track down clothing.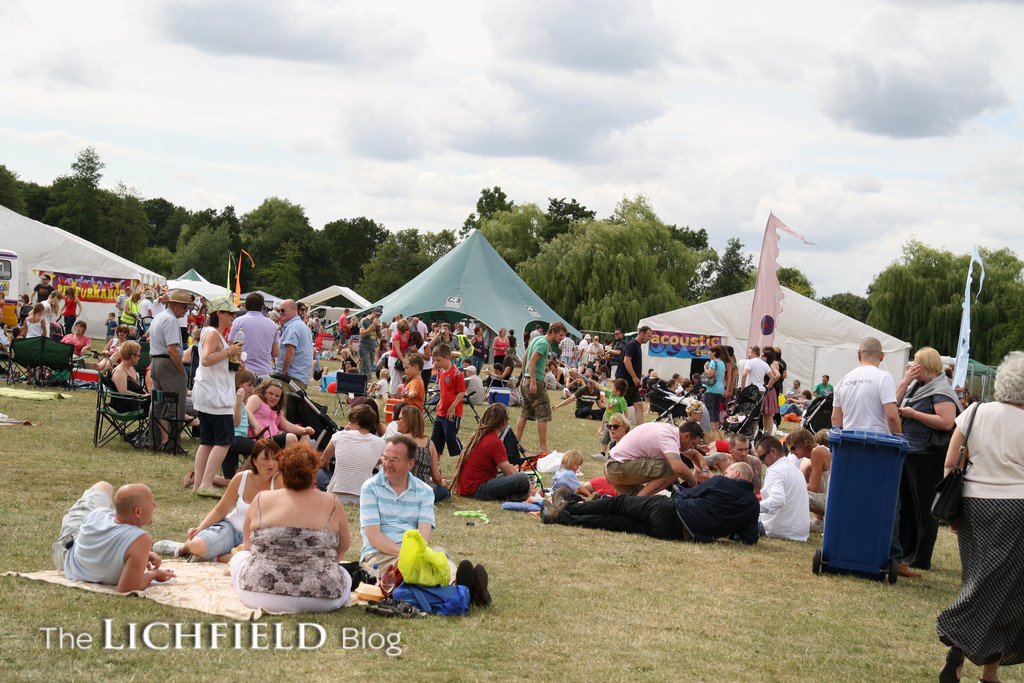
Tracked to [40, 294, 56, 329].
